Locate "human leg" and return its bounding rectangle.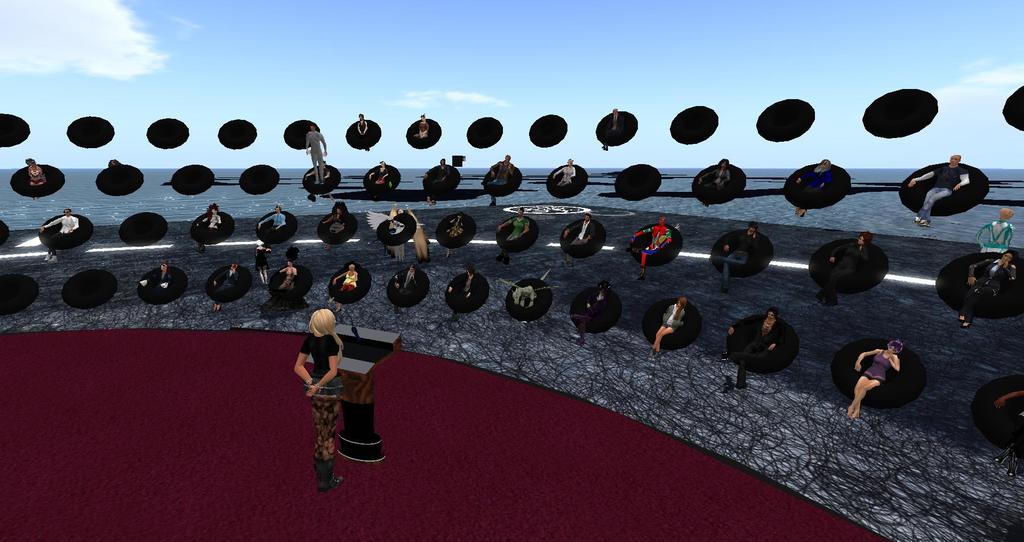
locate(912, 186, 951, 226).
